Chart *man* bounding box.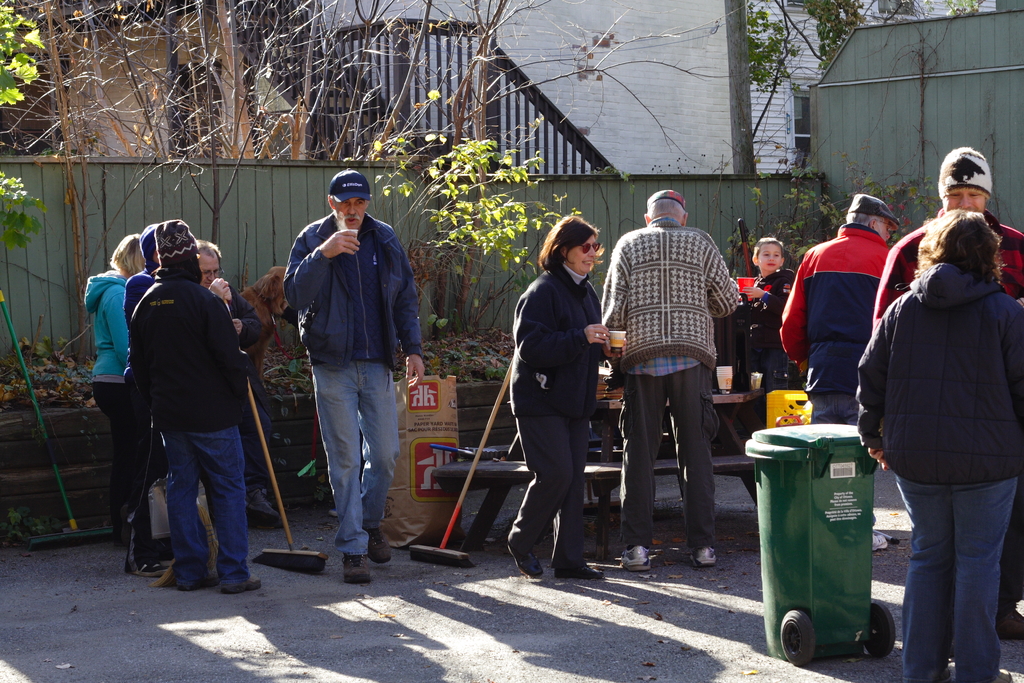
Charted: (614, 204, 744, 576).
